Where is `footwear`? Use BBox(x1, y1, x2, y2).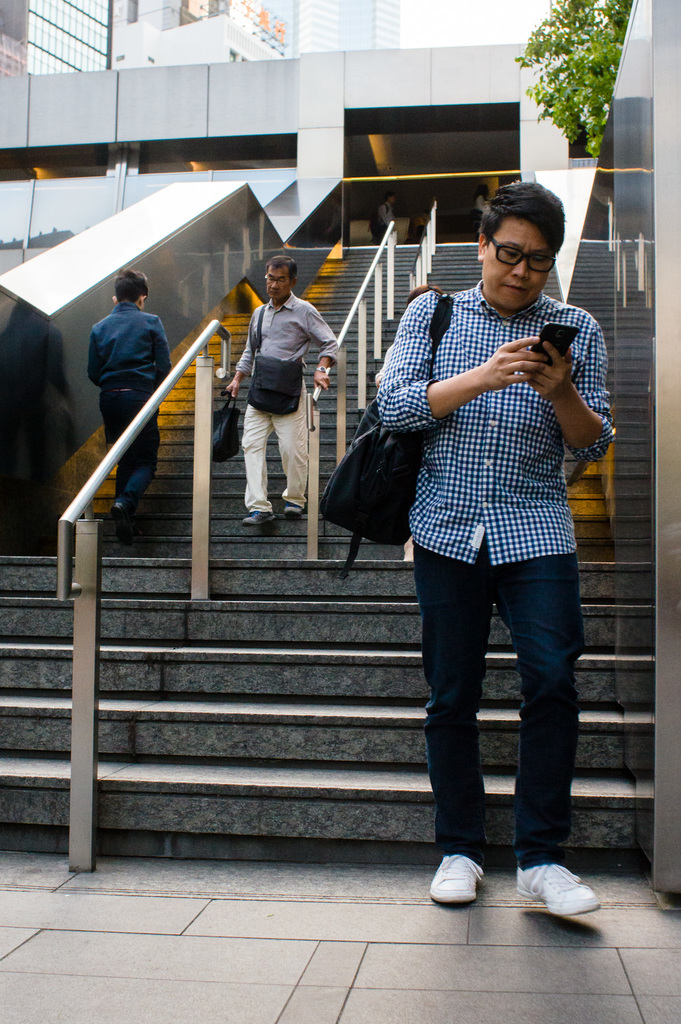
BBox(520, 868, 607, 931).
